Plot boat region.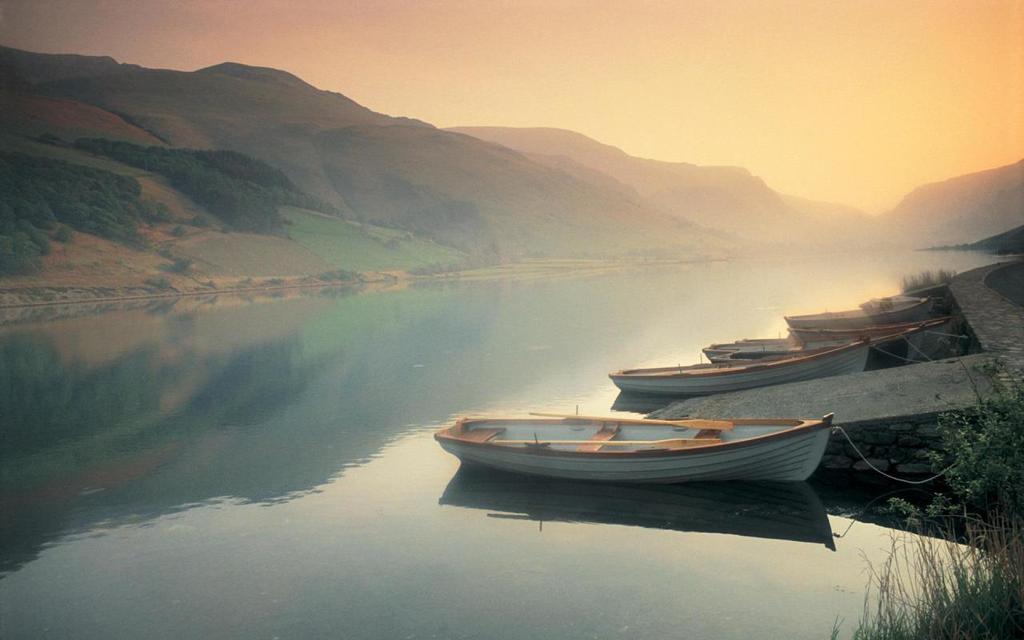
Plotted at {"left": 607, "top": 332, "right": 872, "bottom": 402}.
